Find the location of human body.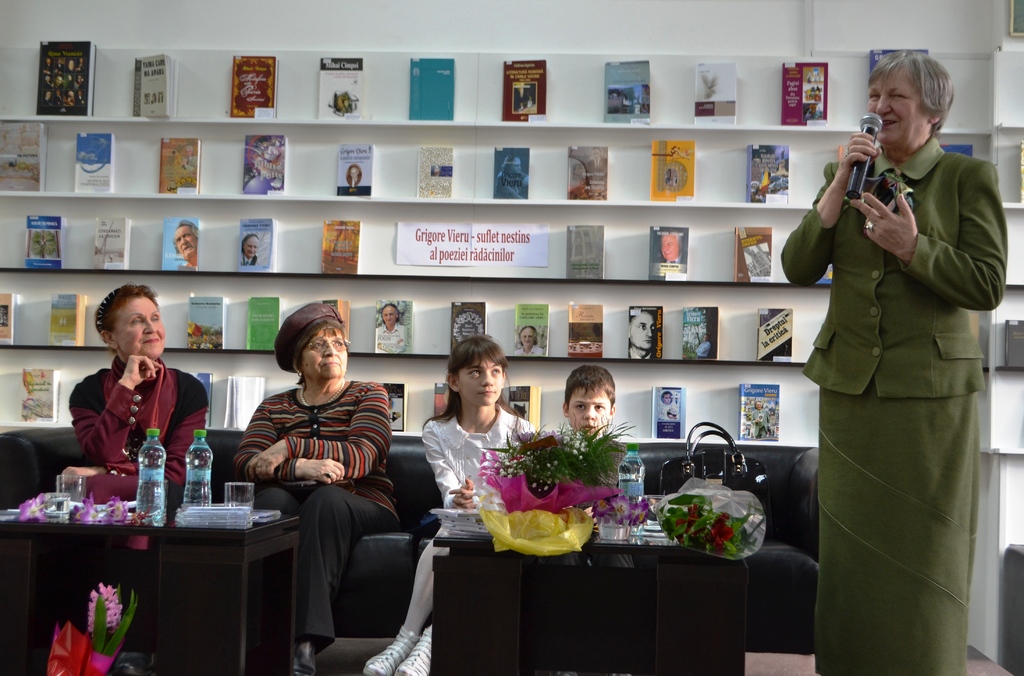
Location: <bbox>751, 401, 771, 438</bbox>.
